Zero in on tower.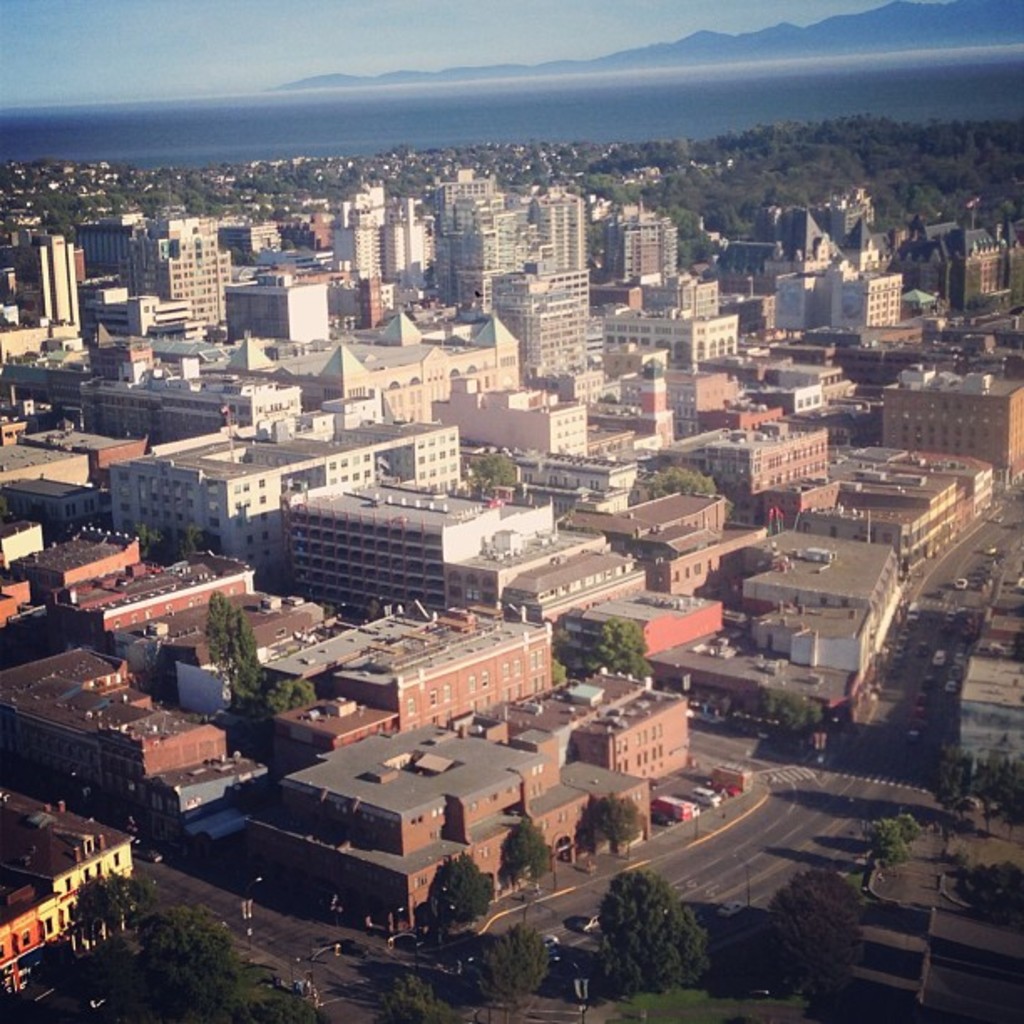
Zeroed in: select_region(529, 179, 587, 274).
